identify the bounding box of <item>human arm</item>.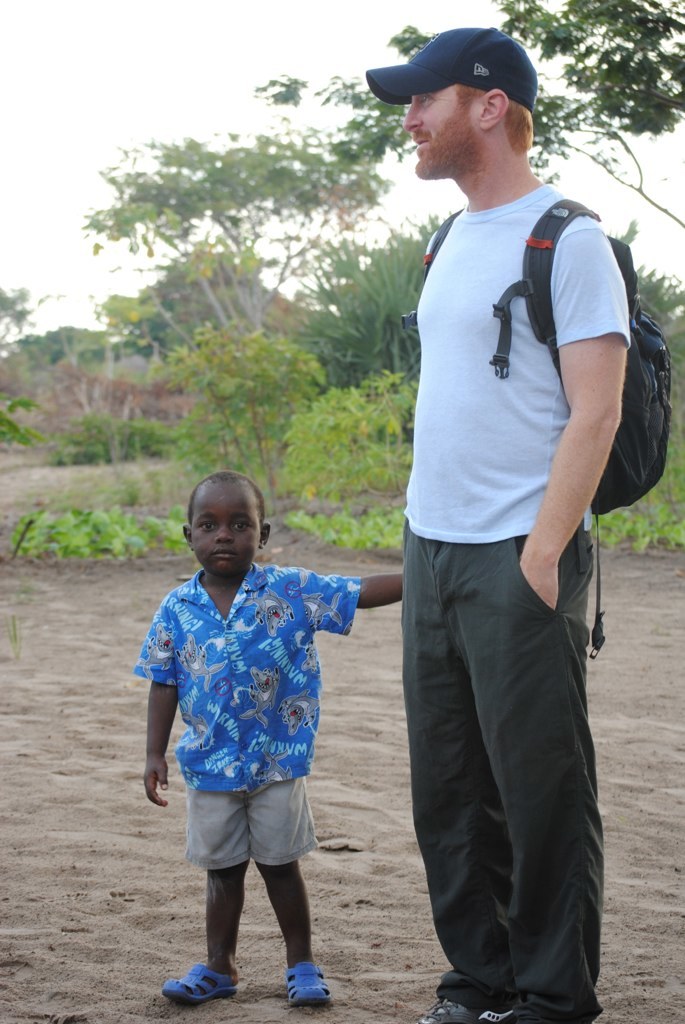
box=[131, 595, 177, 806].
